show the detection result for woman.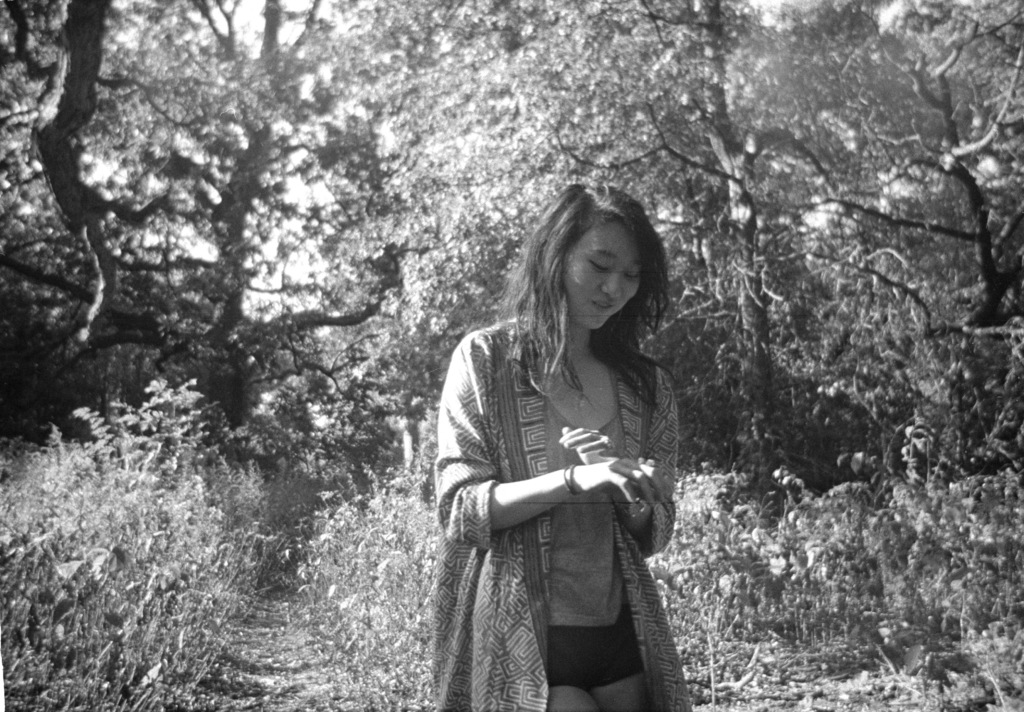
crop(435, 183, 696, 711).
